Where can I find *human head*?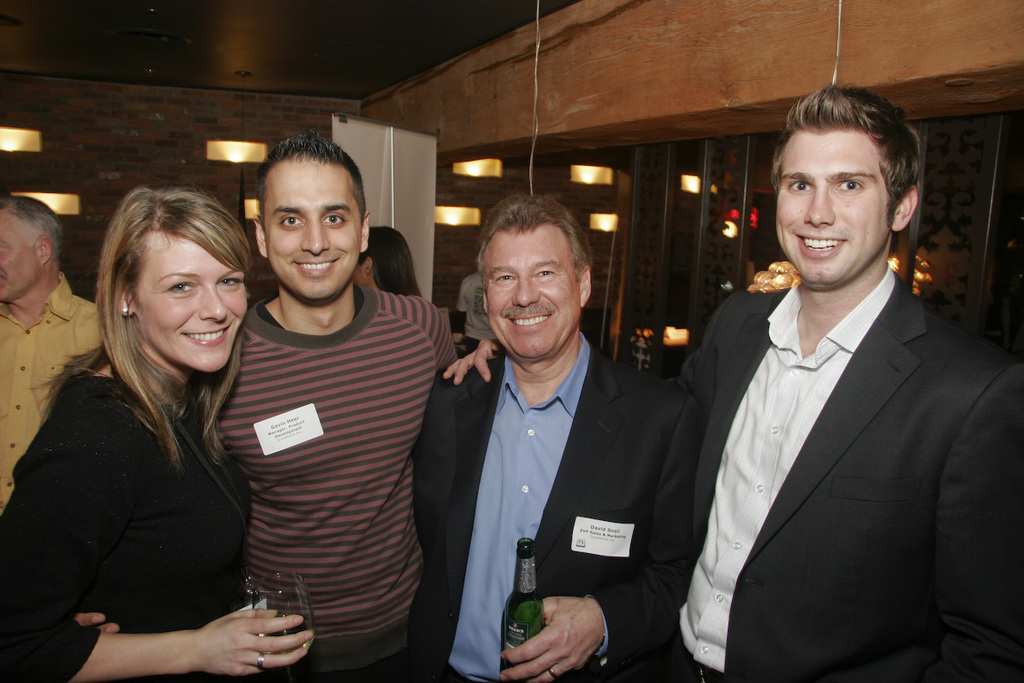
You can find it at crop(773, 83, 922, 285).
